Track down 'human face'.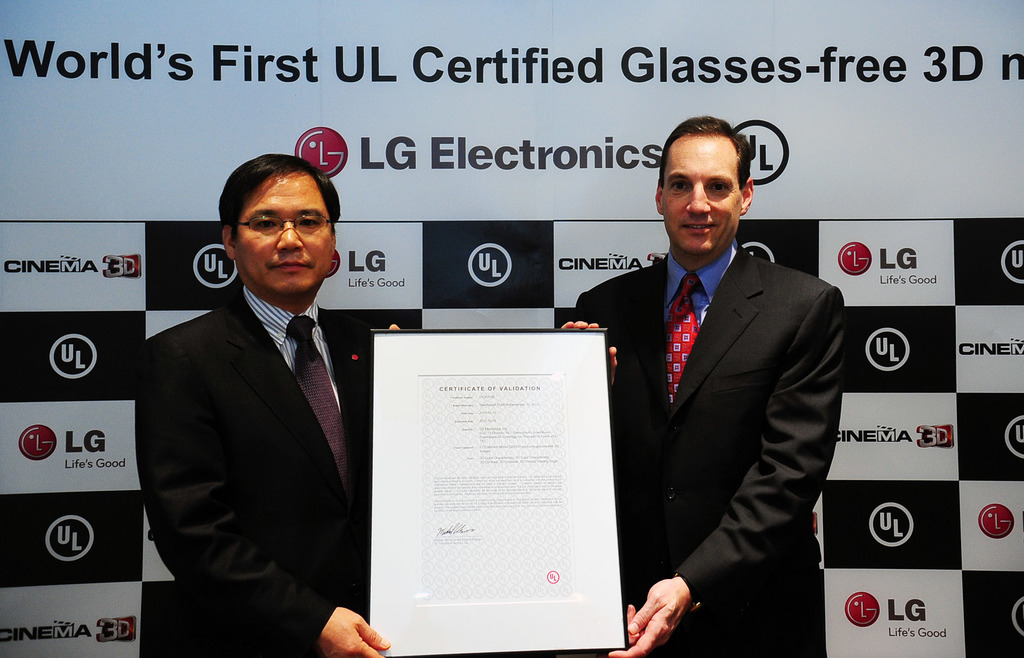
Tracked to [x1=230, y1=172, x2=335, y2=301].
